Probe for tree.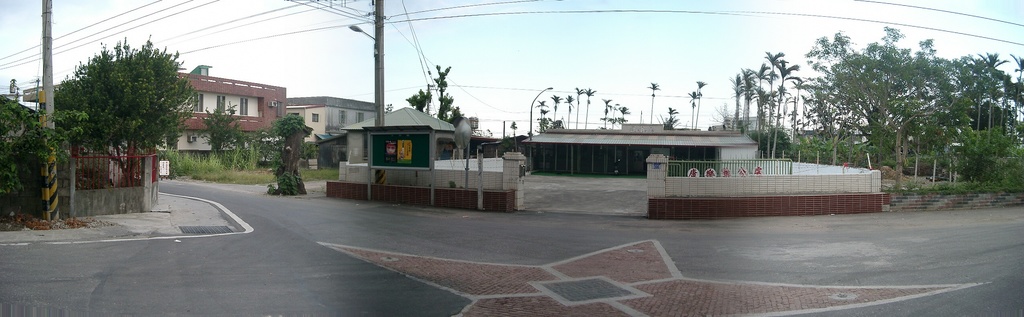
Probe result: (566,95,572,128).
